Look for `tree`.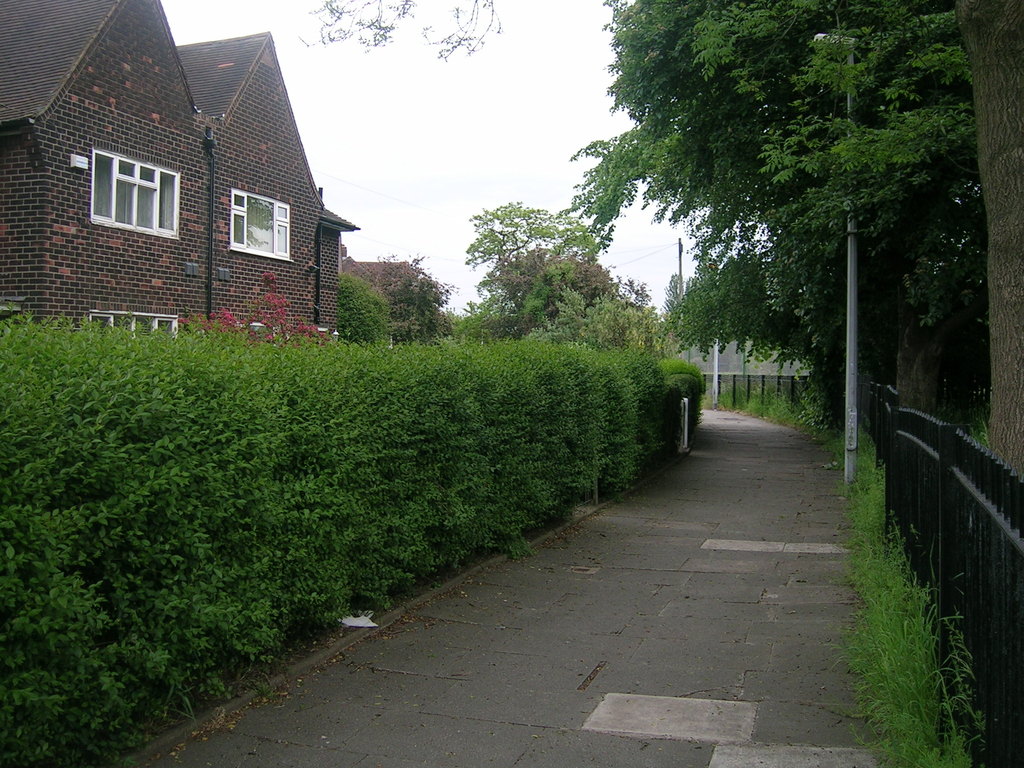
Found: crop(366, 257, 435, 358).
